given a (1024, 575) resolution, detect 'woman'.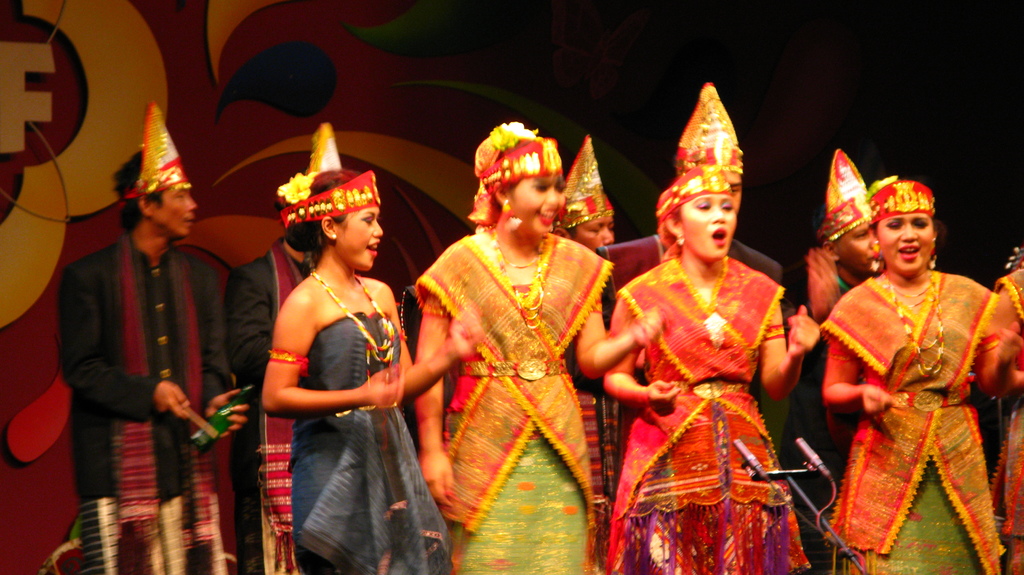
411/120/667/574.
